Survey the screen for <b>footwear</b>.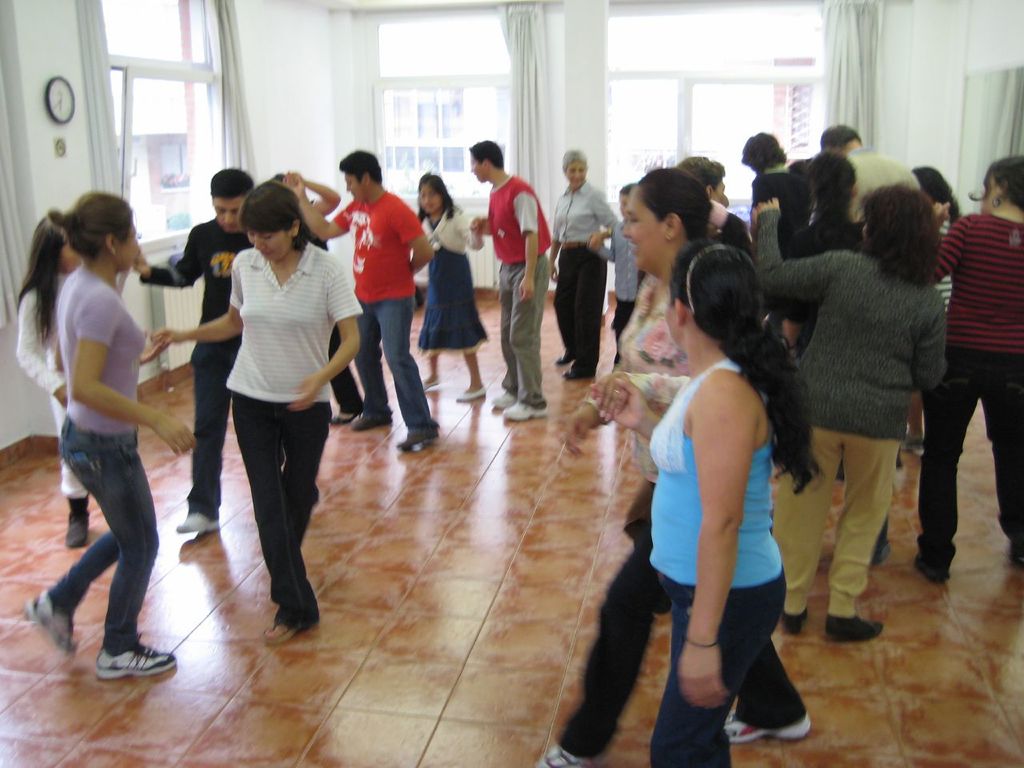
Survey found: region(419, 374, 445, 391).
